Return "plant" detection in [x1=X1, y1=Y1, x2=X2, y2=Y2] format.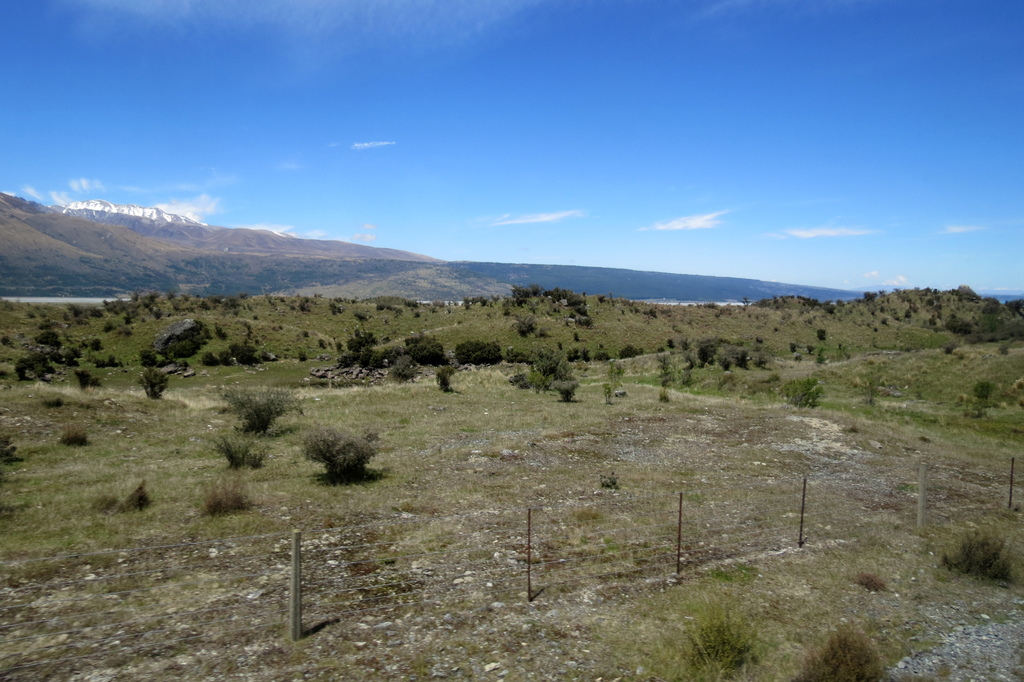
[x1=509, y1=316, x2=534, y2=336].
